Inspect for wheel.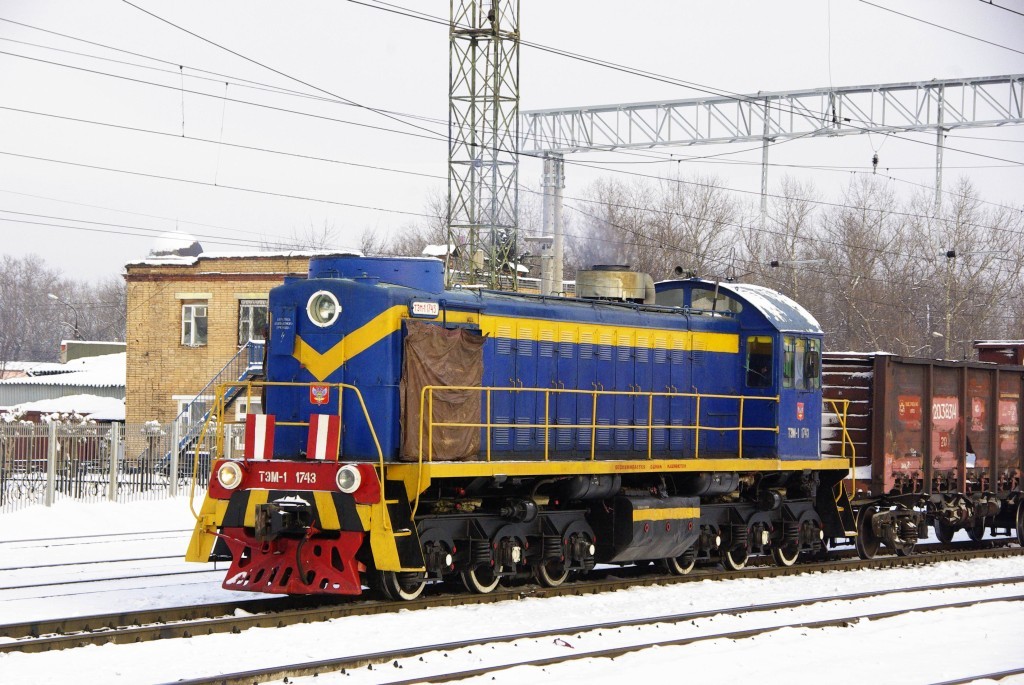
Inspection: (770, 547, 802, 567).
